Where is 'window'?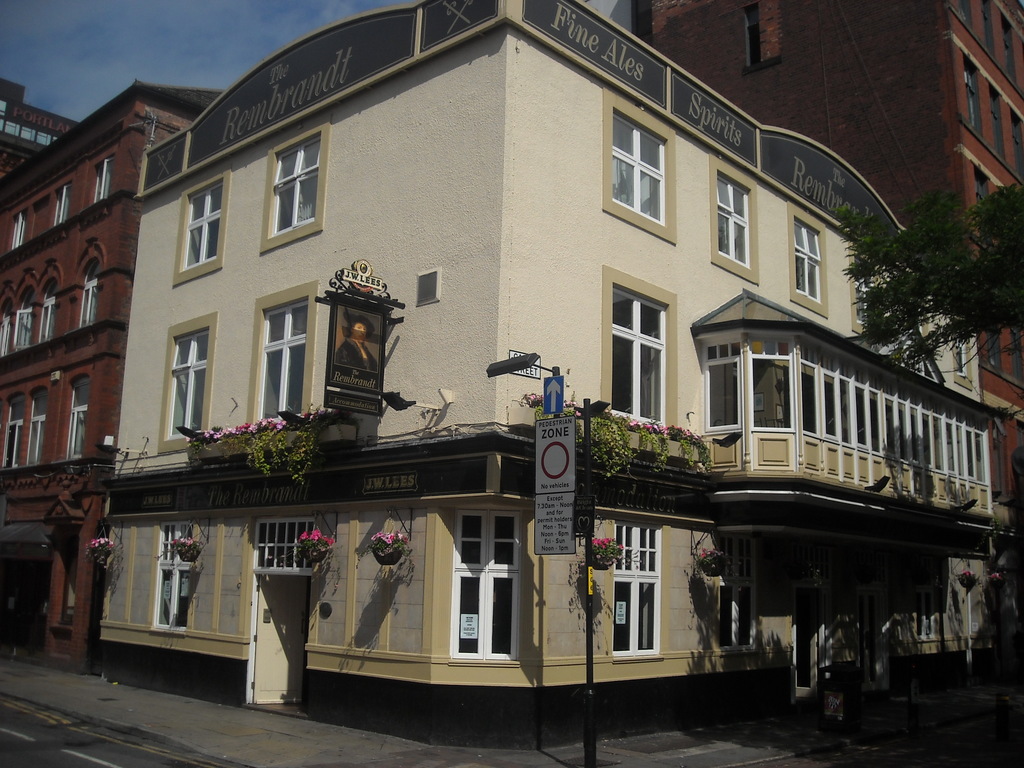
bbox(961, 0, 970, 24).
